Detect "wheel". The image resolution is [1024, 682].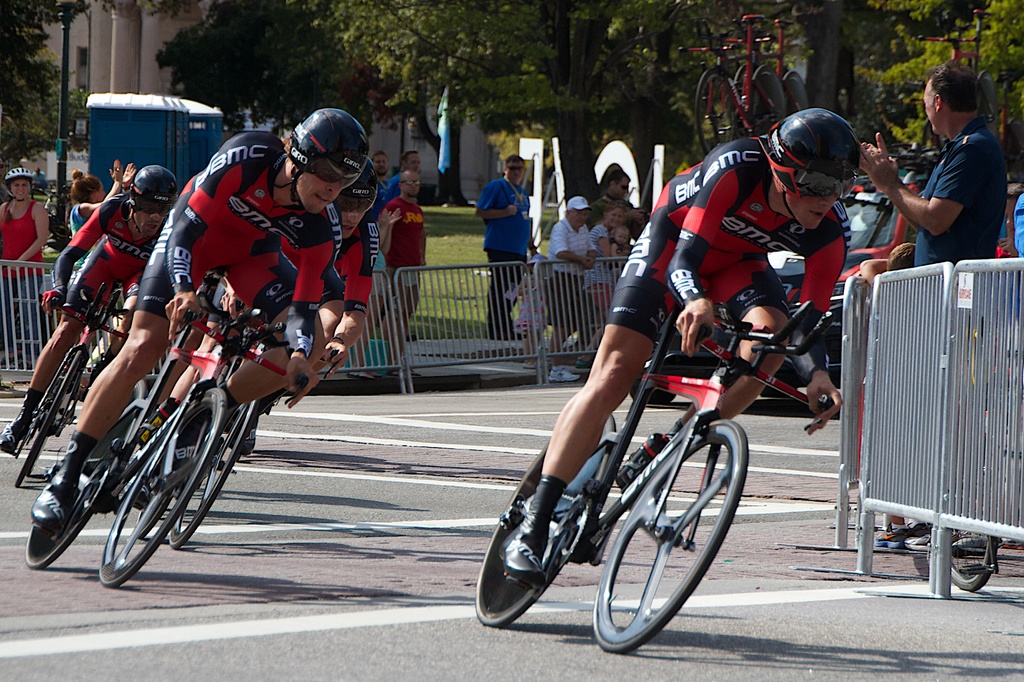
(168, 396, 257, 546).
